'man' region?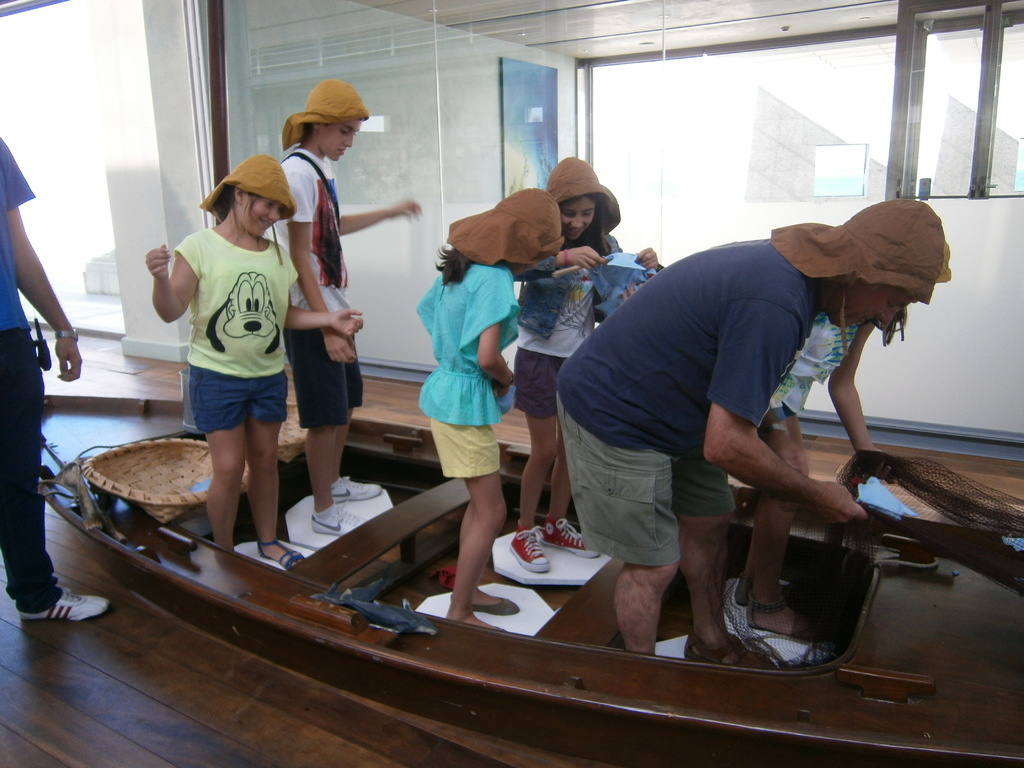
(554, 198, 916, 670)
